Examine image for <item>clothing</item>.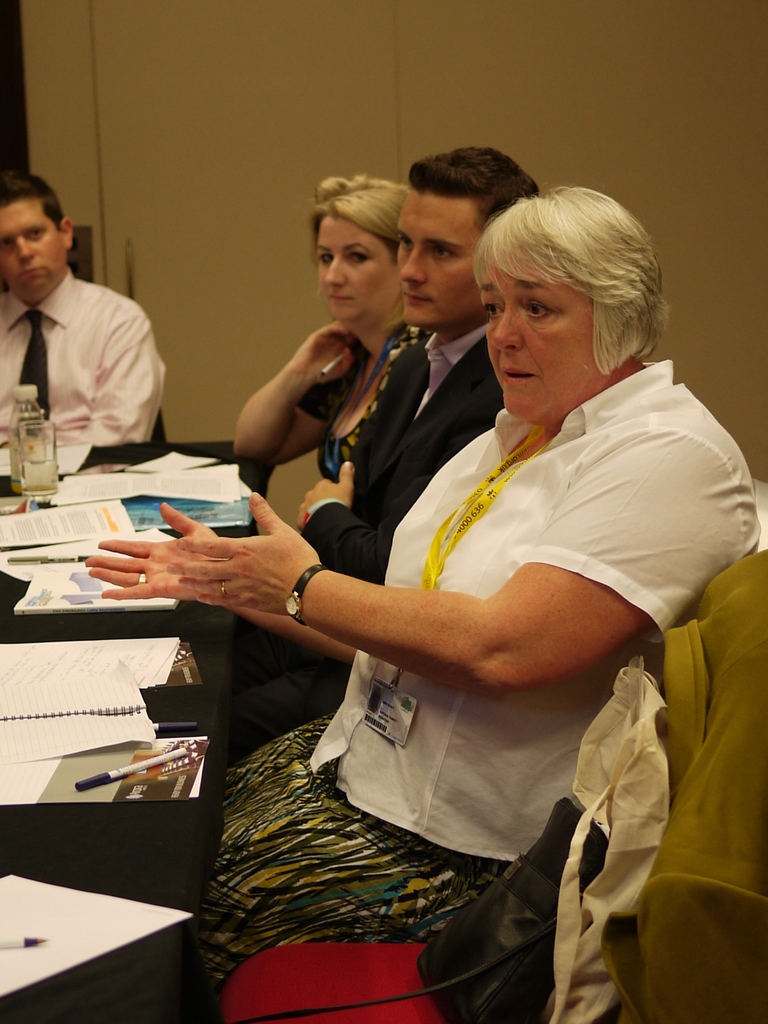
Examination result: (224, 321, 513, 765).
